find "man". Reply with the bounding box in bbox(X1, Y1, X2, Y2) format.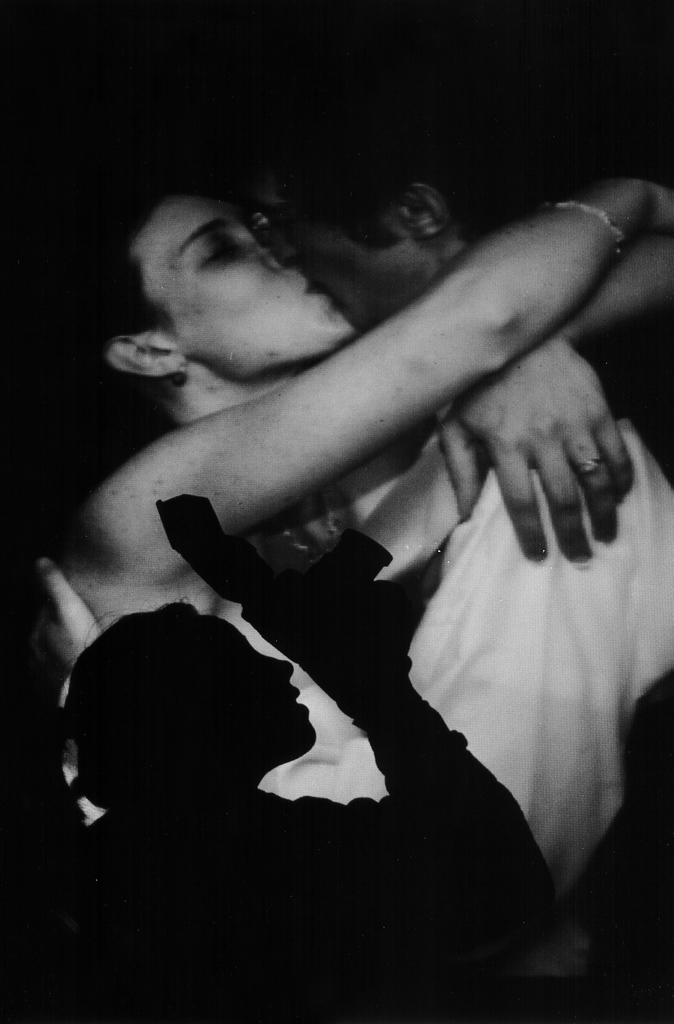
bbox(31, 88, 673, 903).
